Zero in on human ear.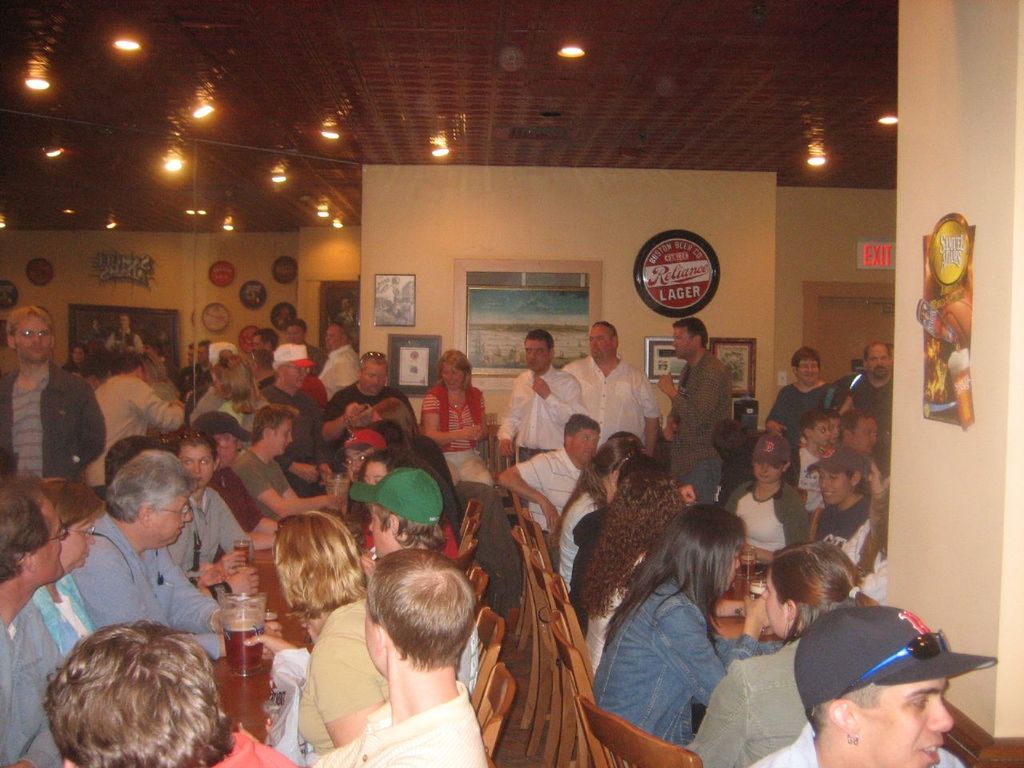
Zeroed in: rect(854, 470, 860, 484).
